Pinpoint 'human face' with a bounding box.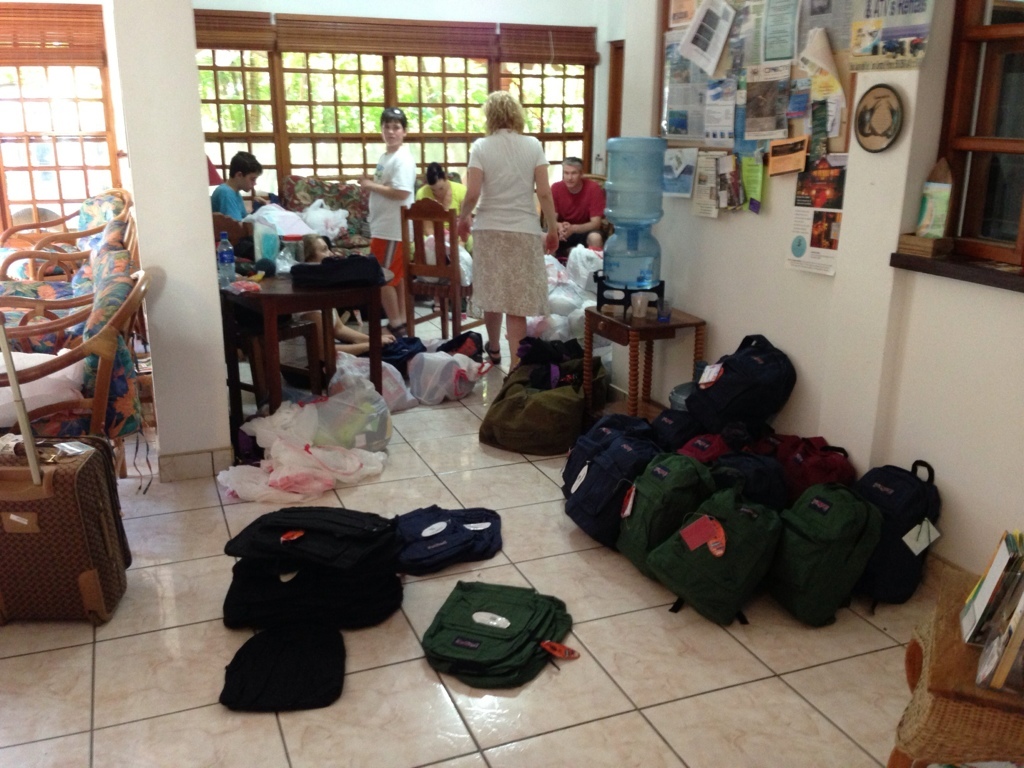
Rect(241, 168, 261, 187).
